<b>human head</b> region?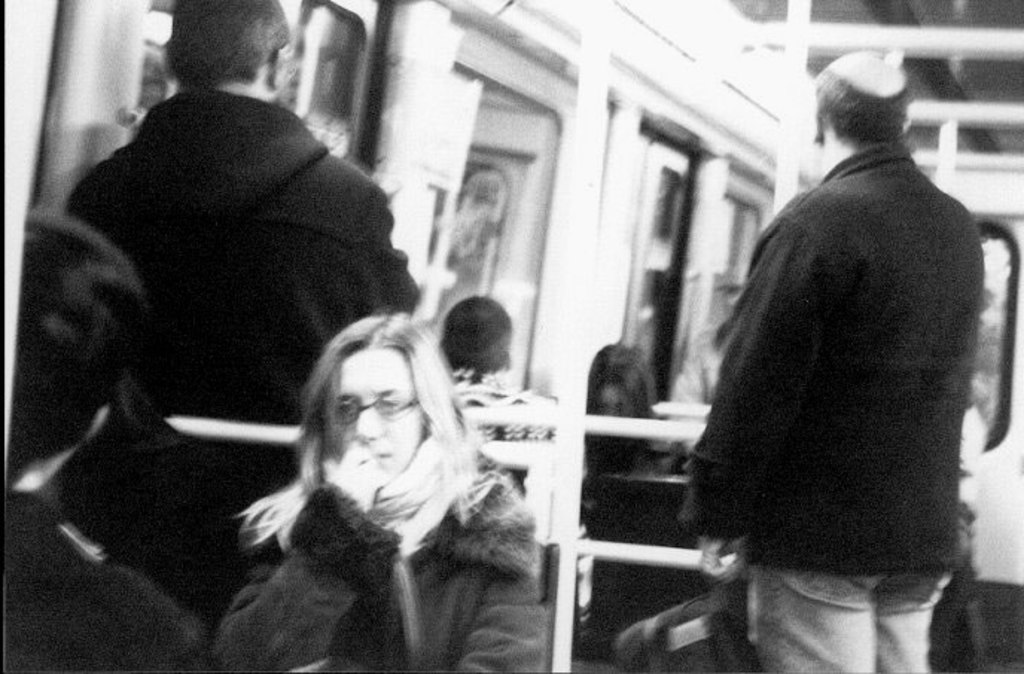
{"x1": 586, "y1": 345, "x2": 652, "y2": 421}
